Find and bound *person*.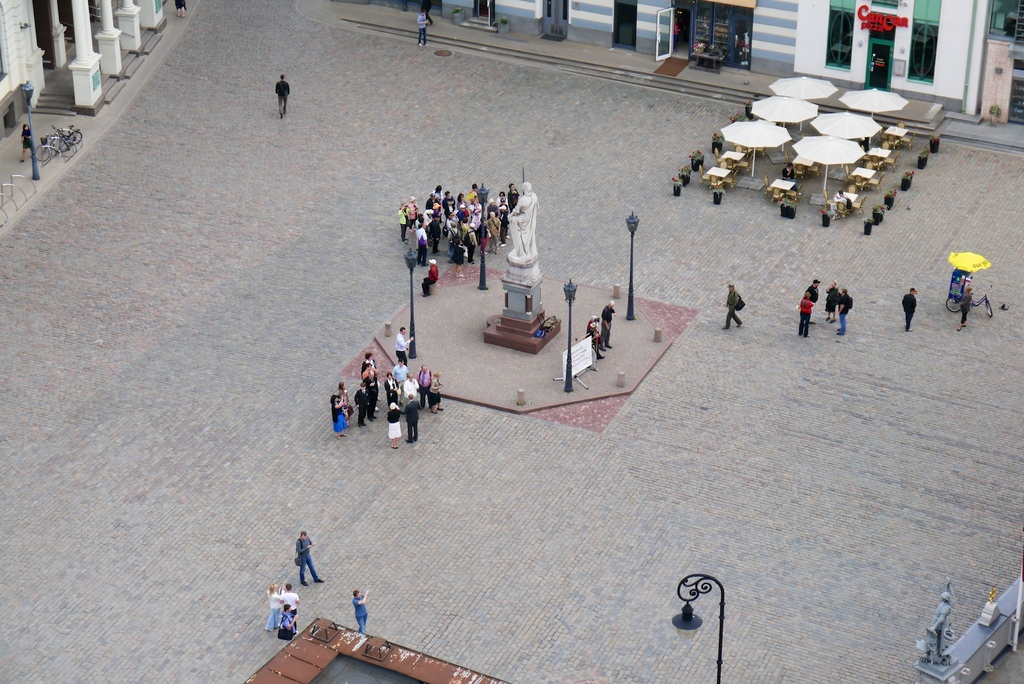
Bound: BBox(280, 603, 300, 641).
